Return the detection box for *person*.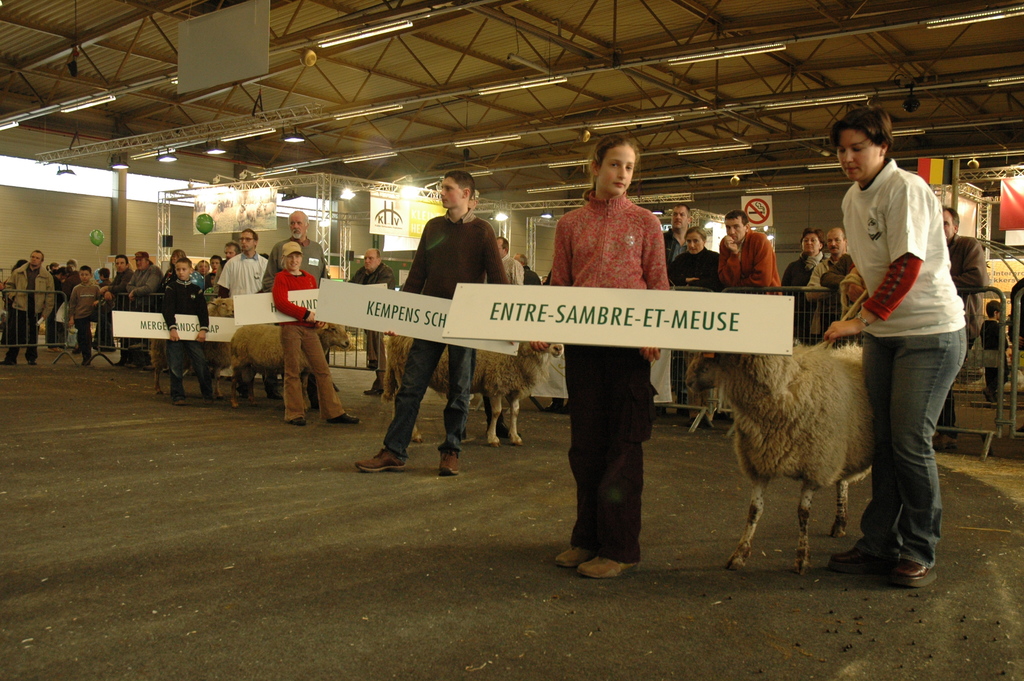
detection(260, 211, 328, 294).
